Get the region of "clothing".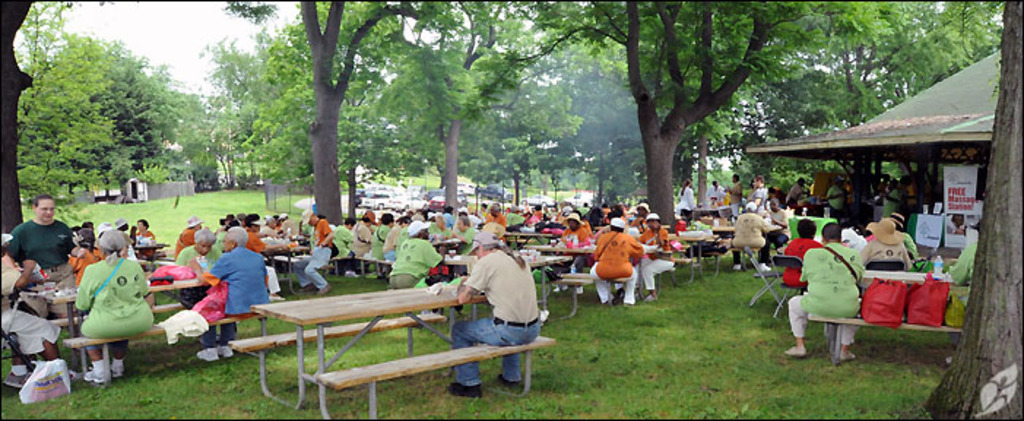
[left=330, top=225, right=359, bottom=269].
